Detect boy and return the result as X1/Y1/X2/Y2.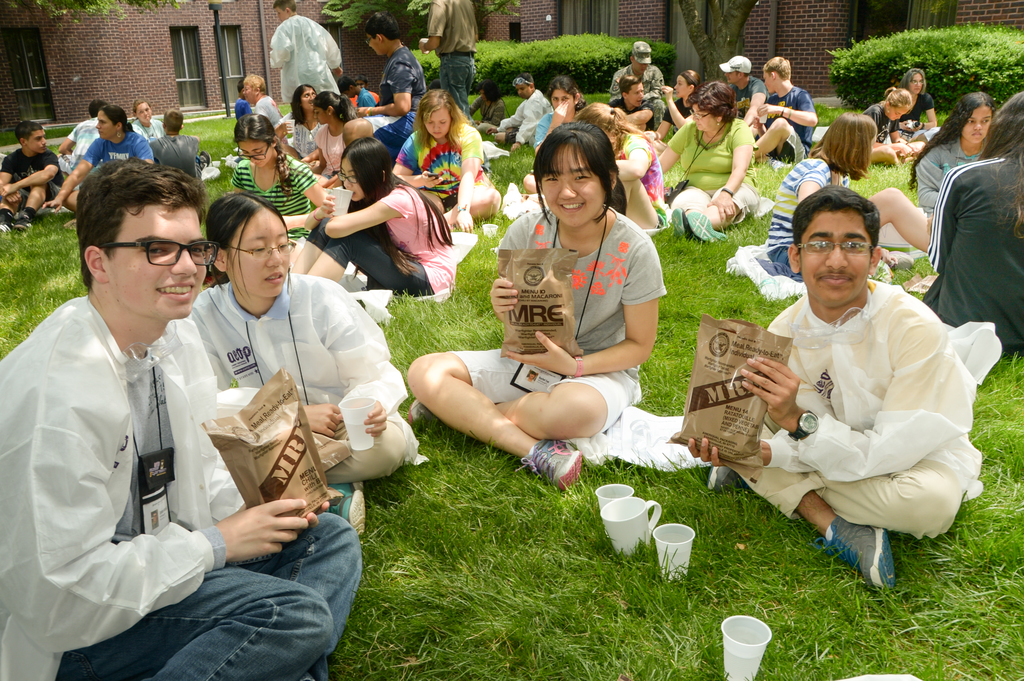
686/195/984/575.
